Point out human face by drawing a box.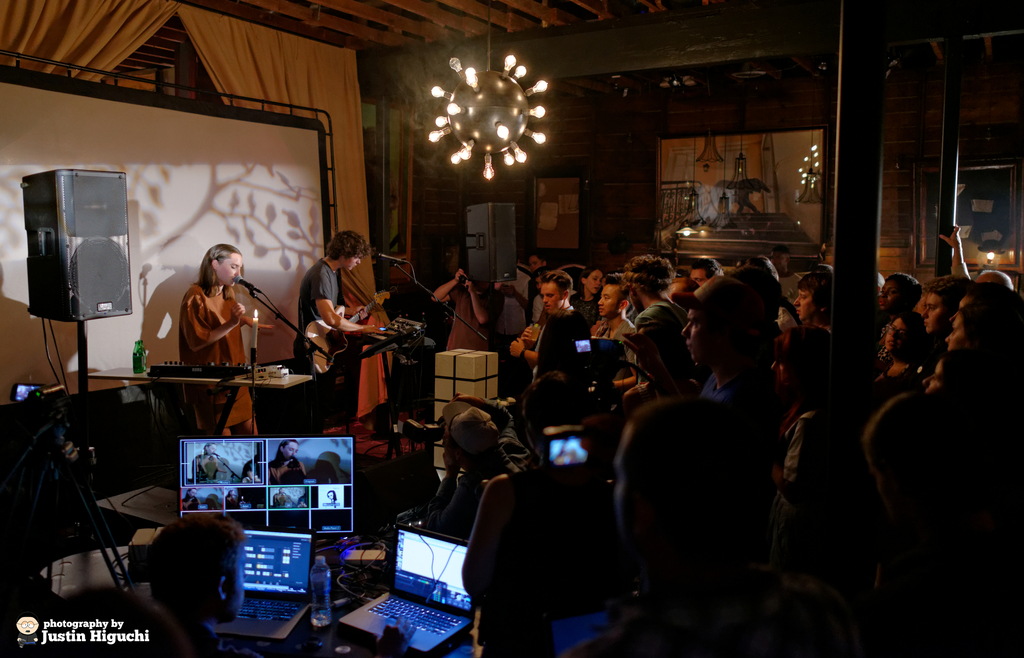
{"x1": 534, "y1": 277, "x2": 566, "y2": 316}.
